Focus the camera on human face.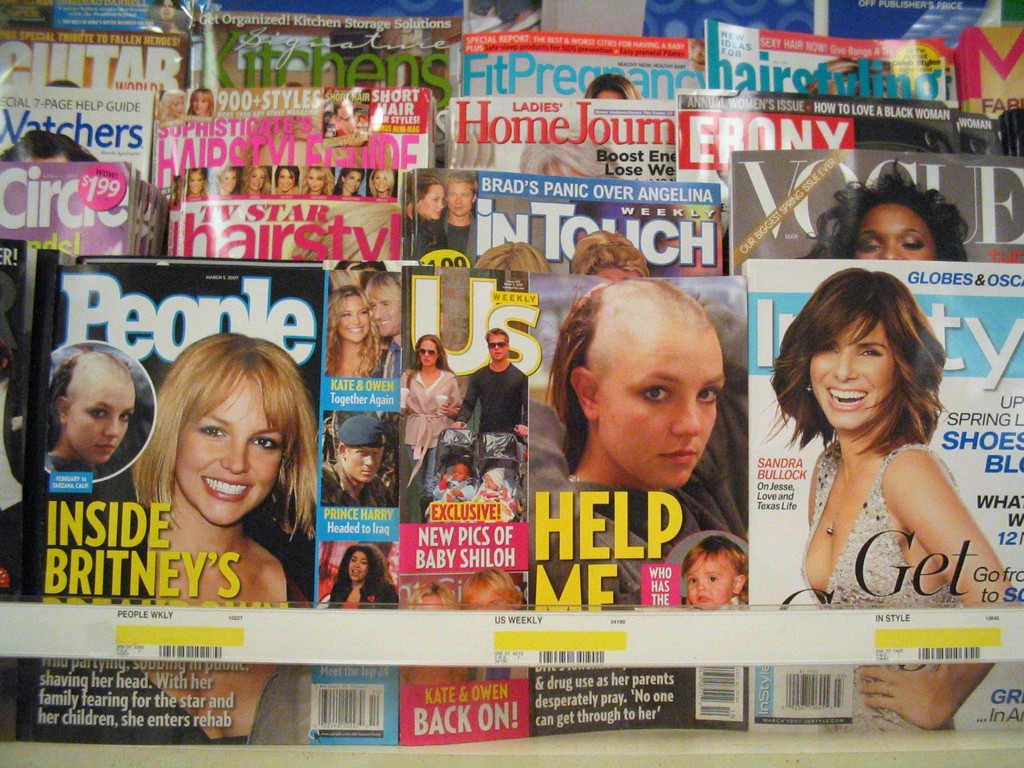
Focus region: 545, 164, 595, 179.
